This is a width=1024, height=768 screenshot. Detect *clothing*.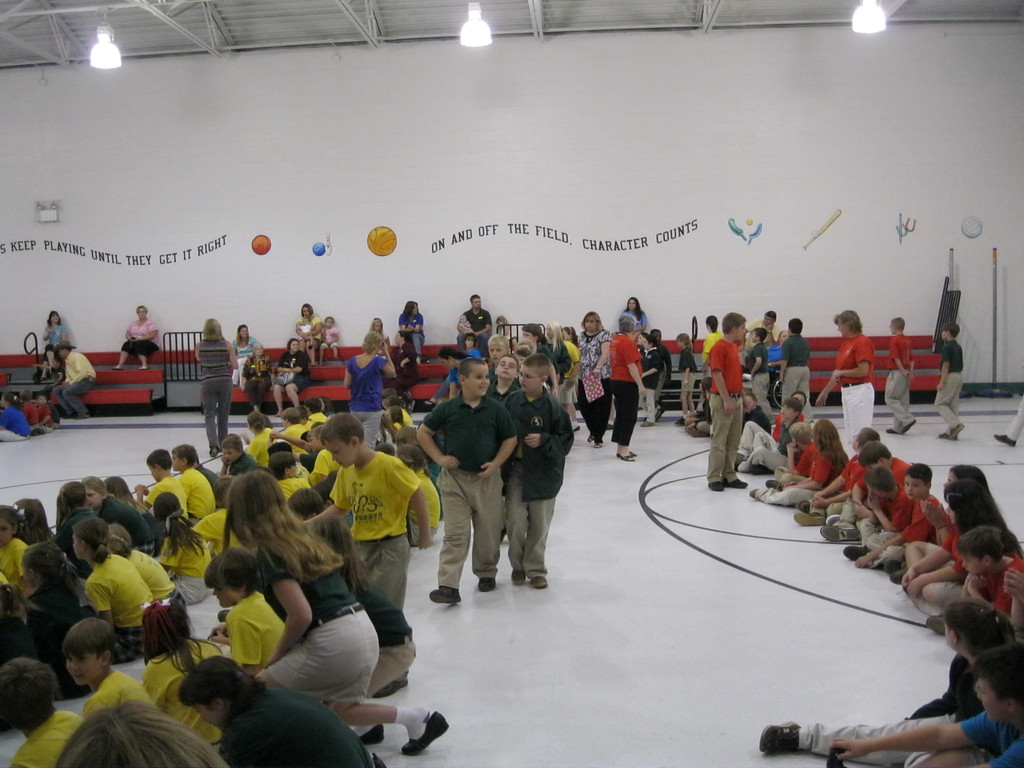
crop(754, 320, 776, 346).
